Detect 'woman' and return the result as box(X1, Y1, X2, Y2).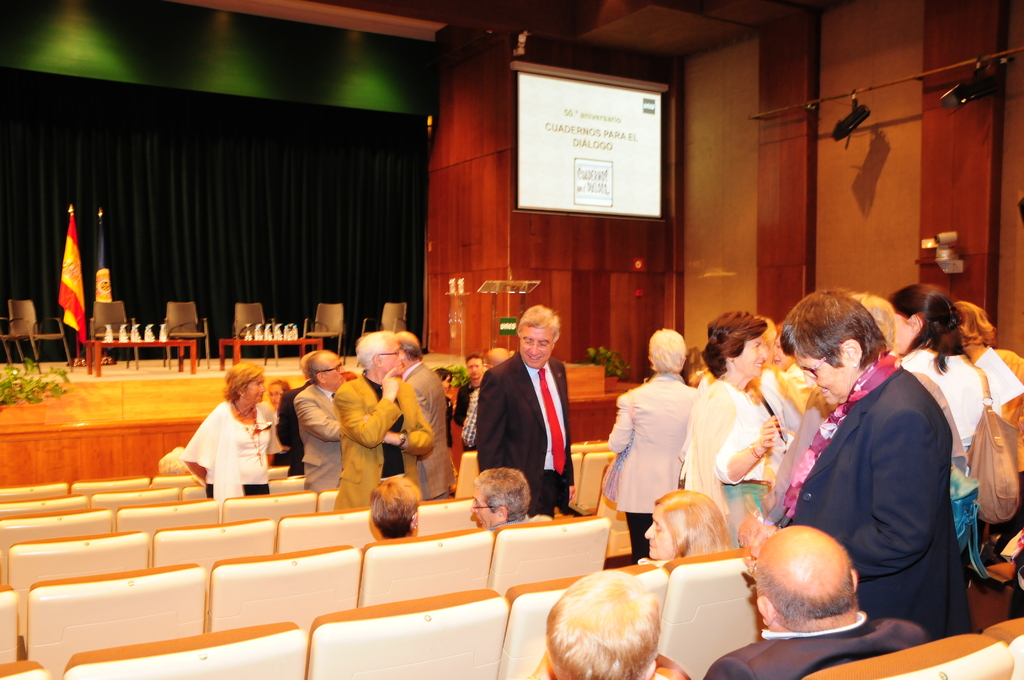
box(879, 282, 1004, 588).
